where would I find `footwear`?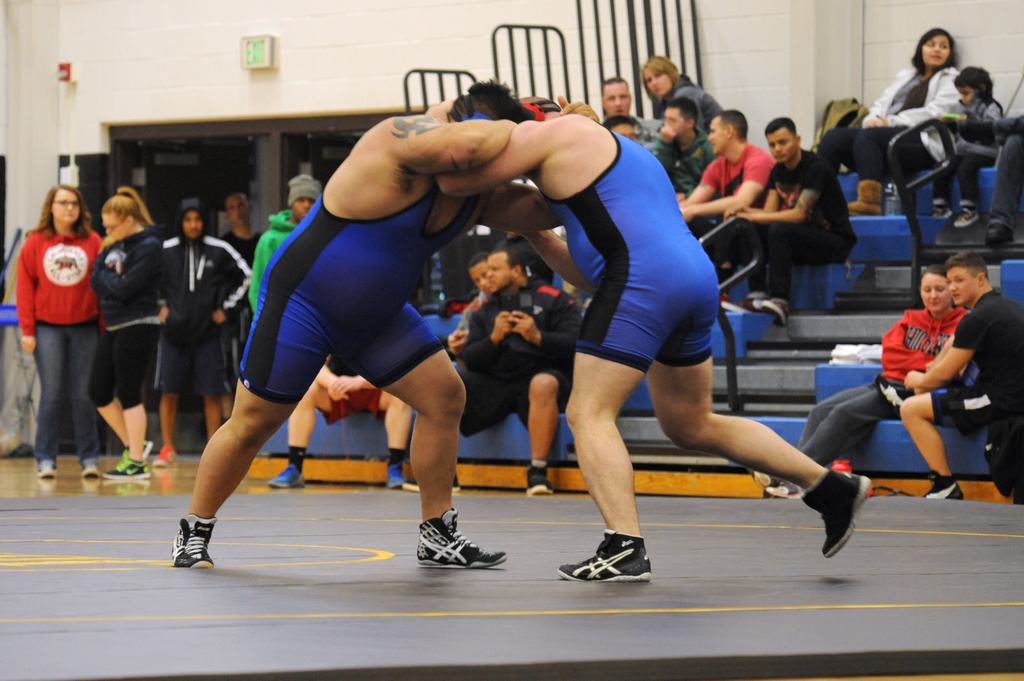
At <box>270,464,303,489</box>.
